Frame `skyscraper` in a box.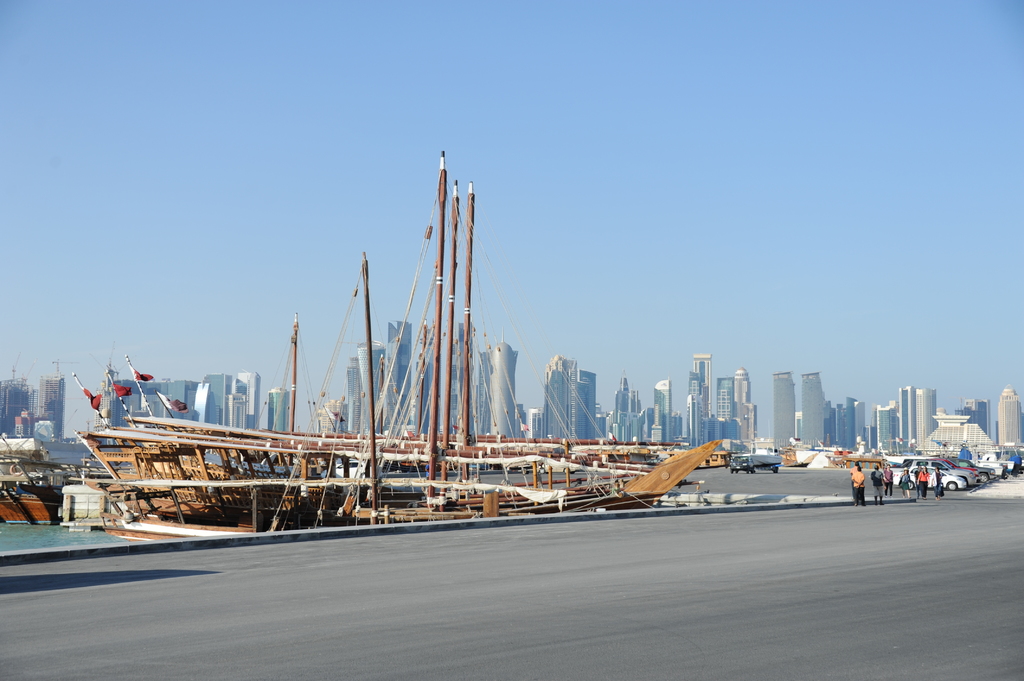
bbox=[995, 384, 1022, 457].
